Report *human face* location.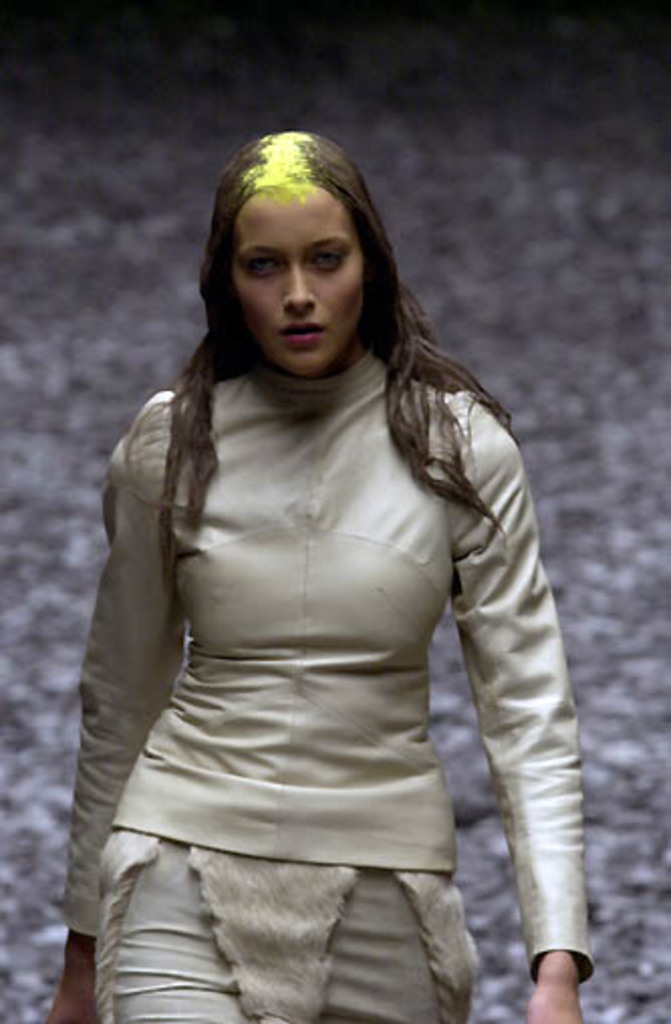
Report: 228, 183, 367, 375.
